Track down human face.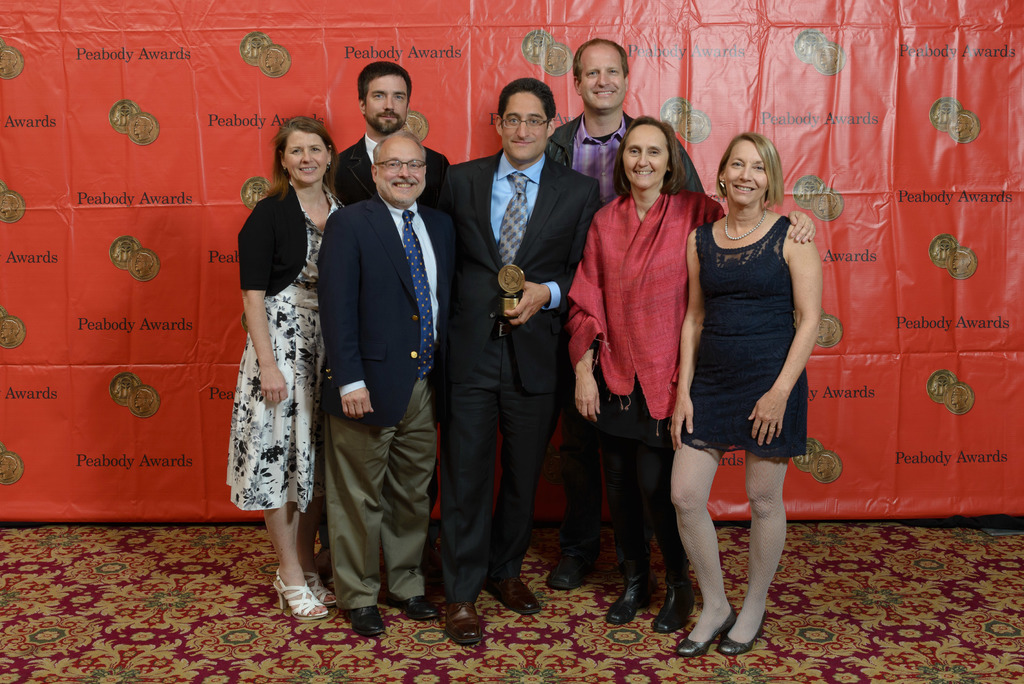
Tracked to l=502, t=87, r=552, b=161.
